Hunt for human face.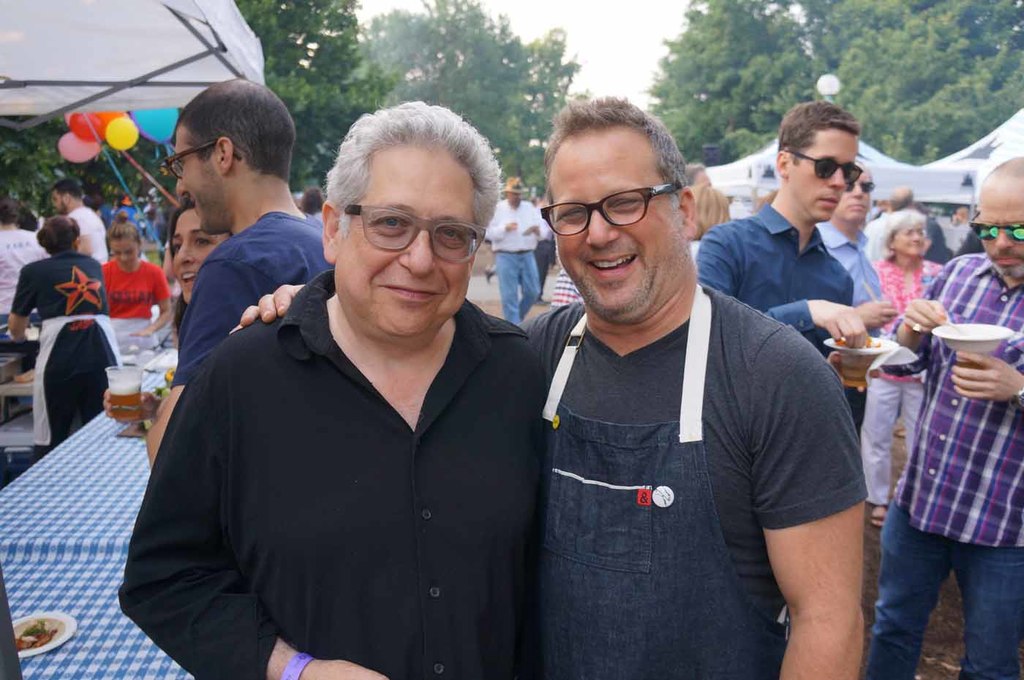
Hunted down at pyautogui.locateOnScreen(108, 239, 136, 267).
